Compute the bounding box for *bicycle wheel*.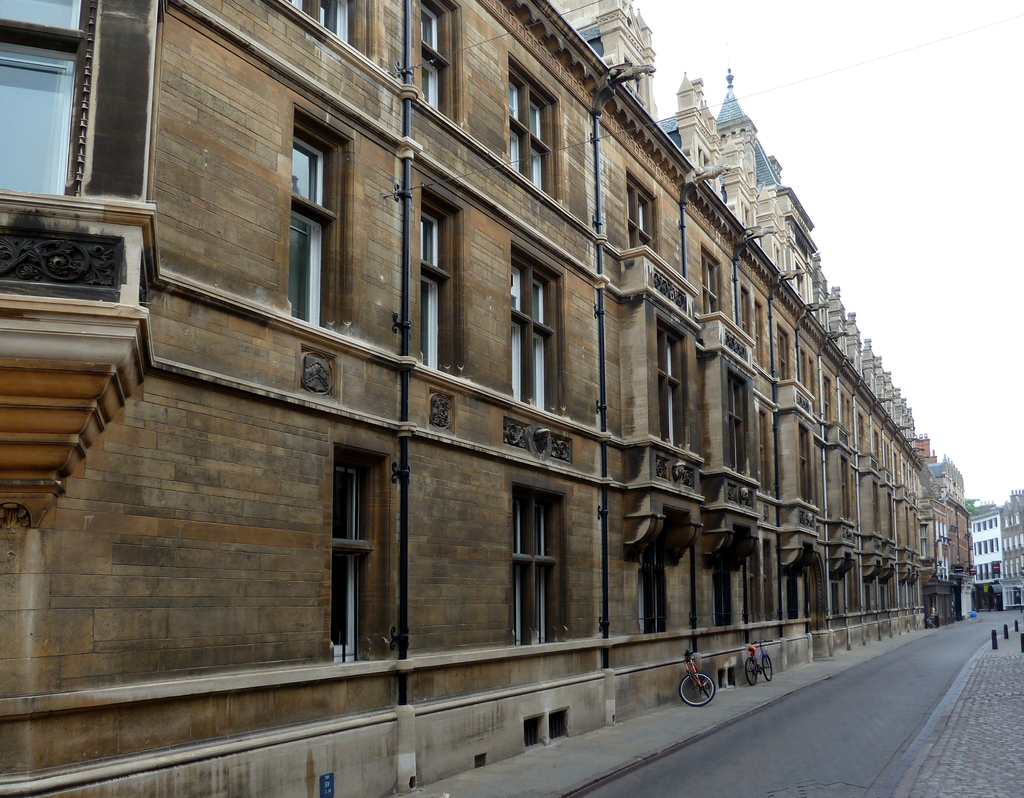
detection(680, 672, 713, 709).
